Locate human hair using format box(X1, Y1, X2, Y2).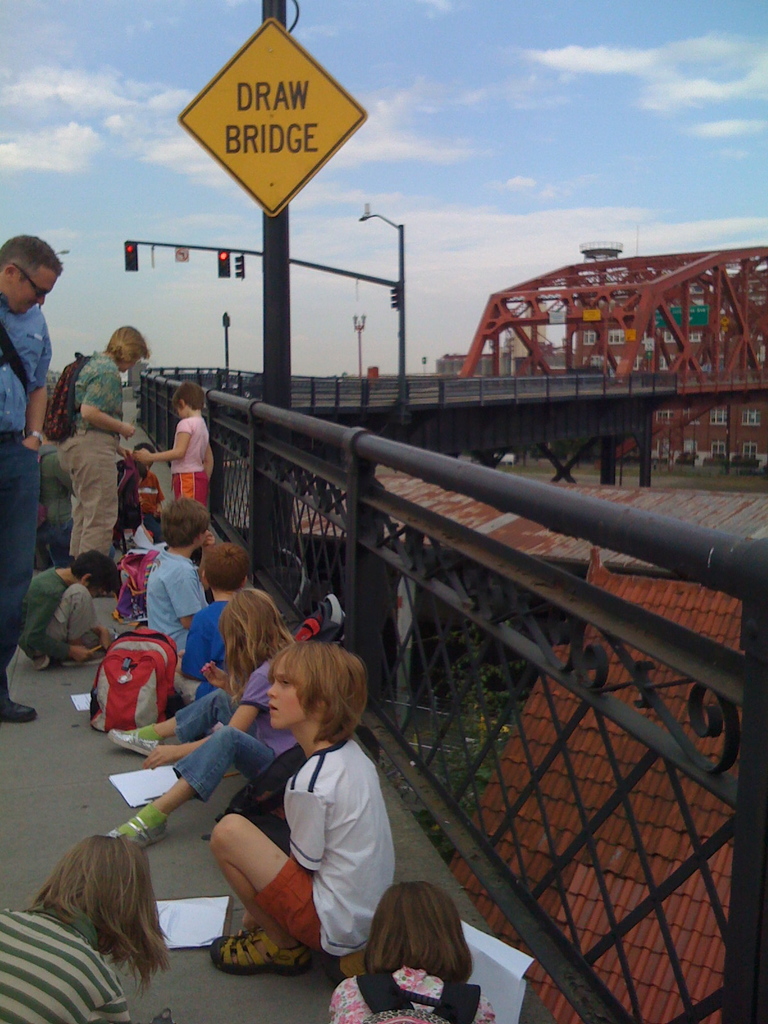
box(0, 228, 65, 280).
